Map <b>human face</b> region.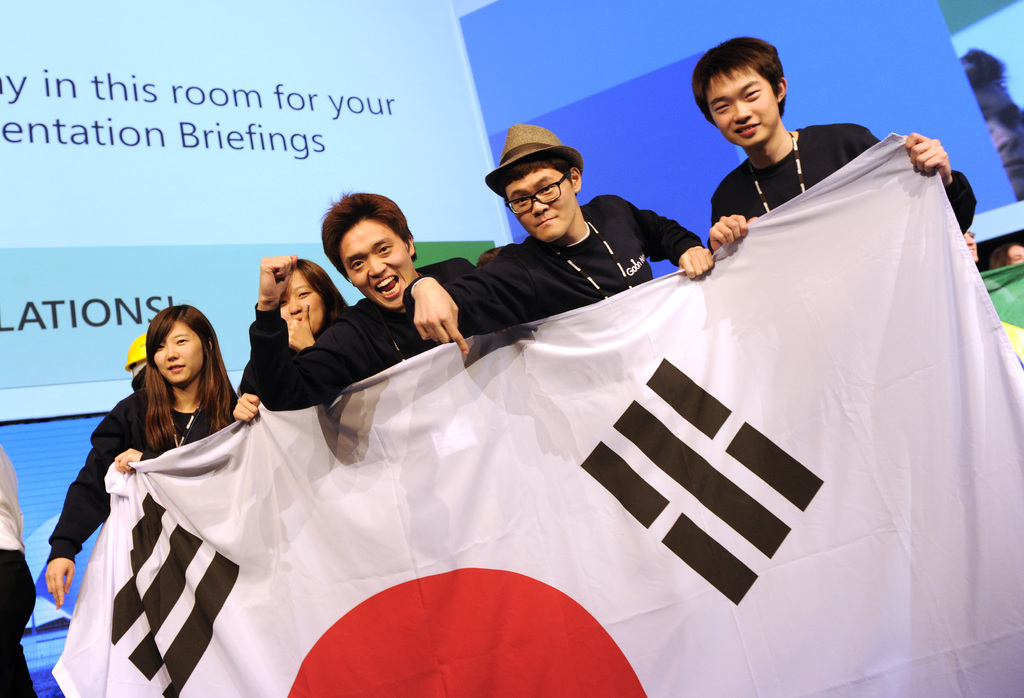
Mapped to region(337, 221, 415, 310).
